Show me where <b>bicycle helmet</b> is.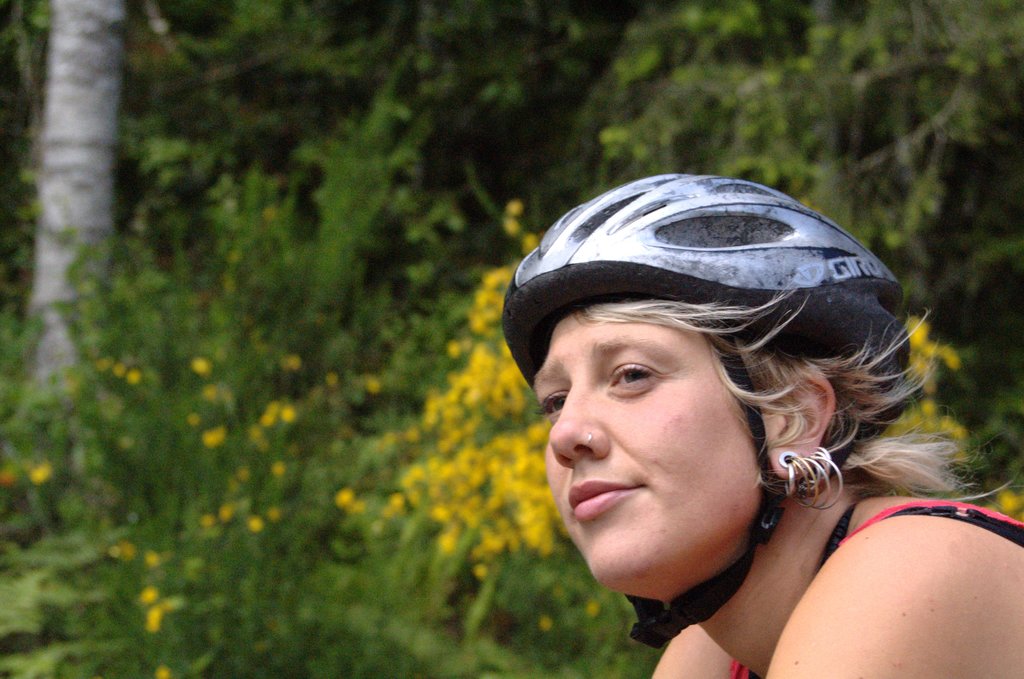
<b>bicycle helmet</b> is at x1=502 y1=176 x2=906 y2=646.
